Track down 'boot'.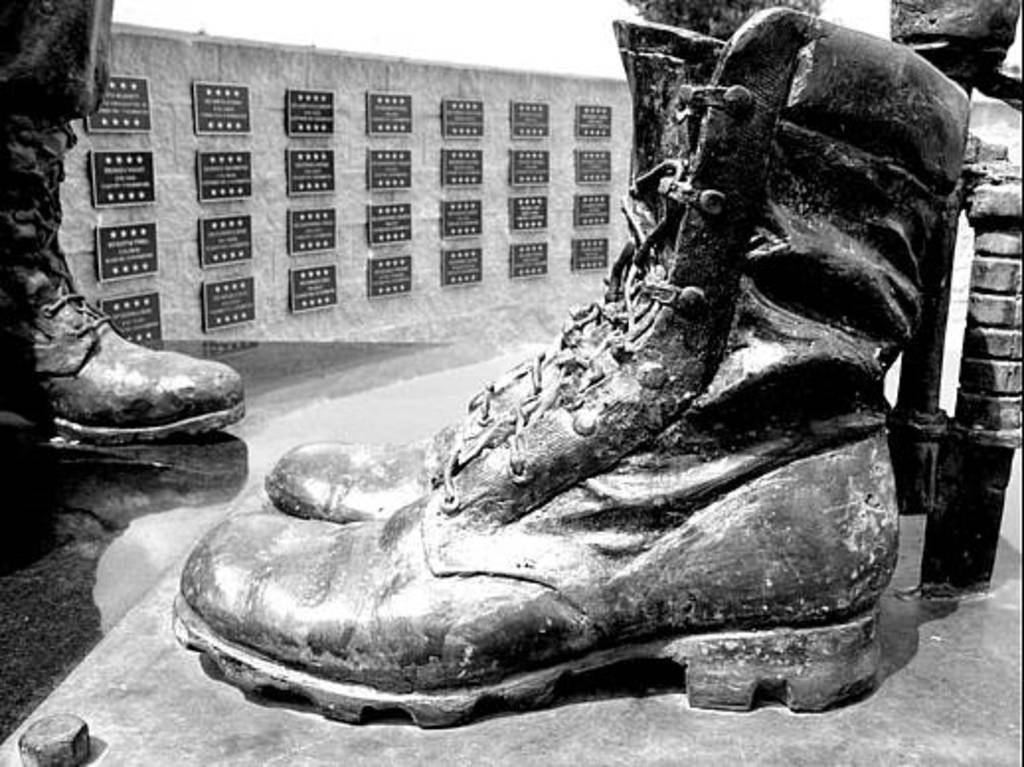
Tracked to left=0, top=152, right=253, bottom=457.
